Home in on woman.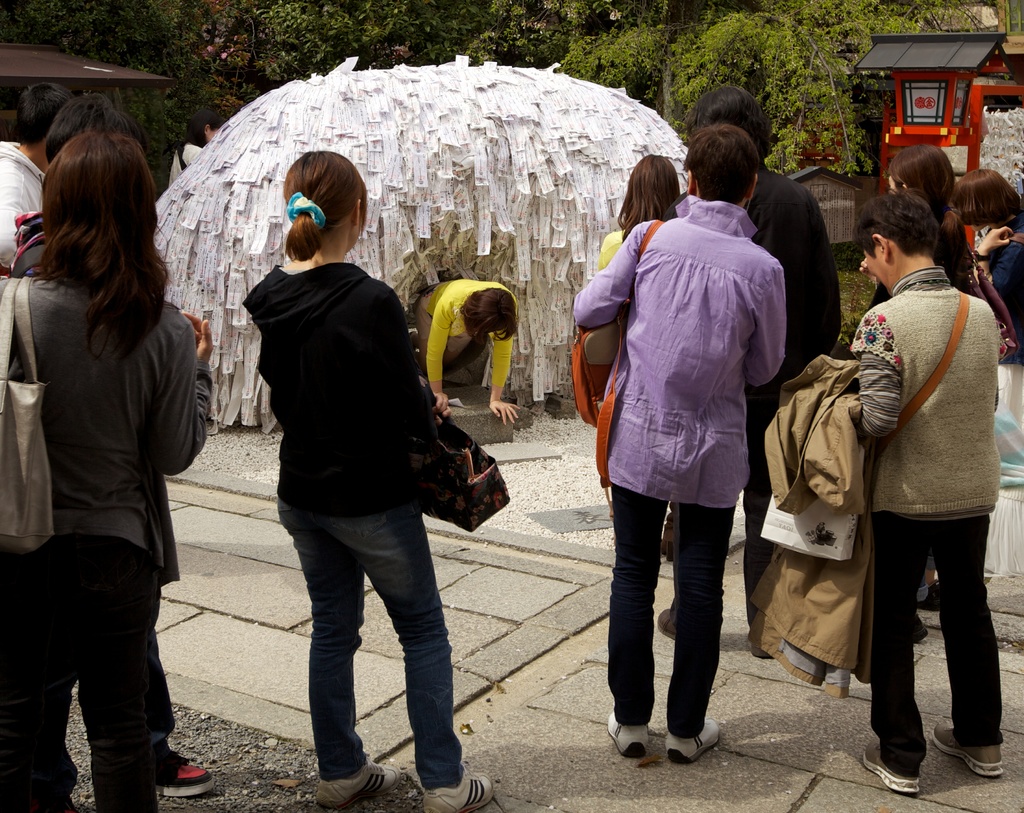
Homed in at BBox(8, 110, 212, 812).
